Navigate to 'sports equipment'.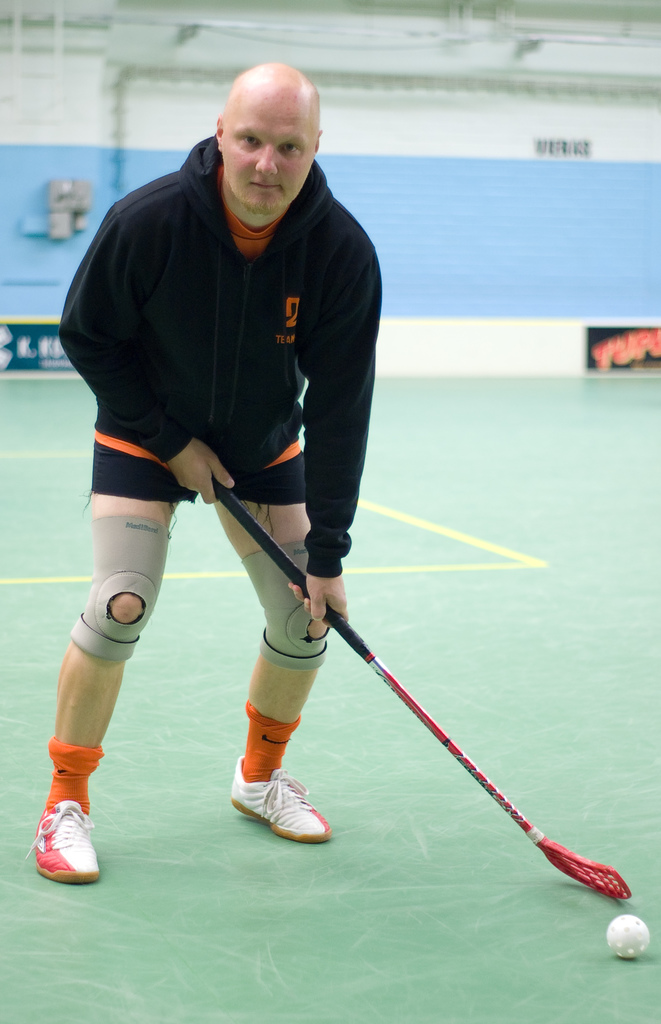
Navigation target: Rect(24, 797, 94, 884).
